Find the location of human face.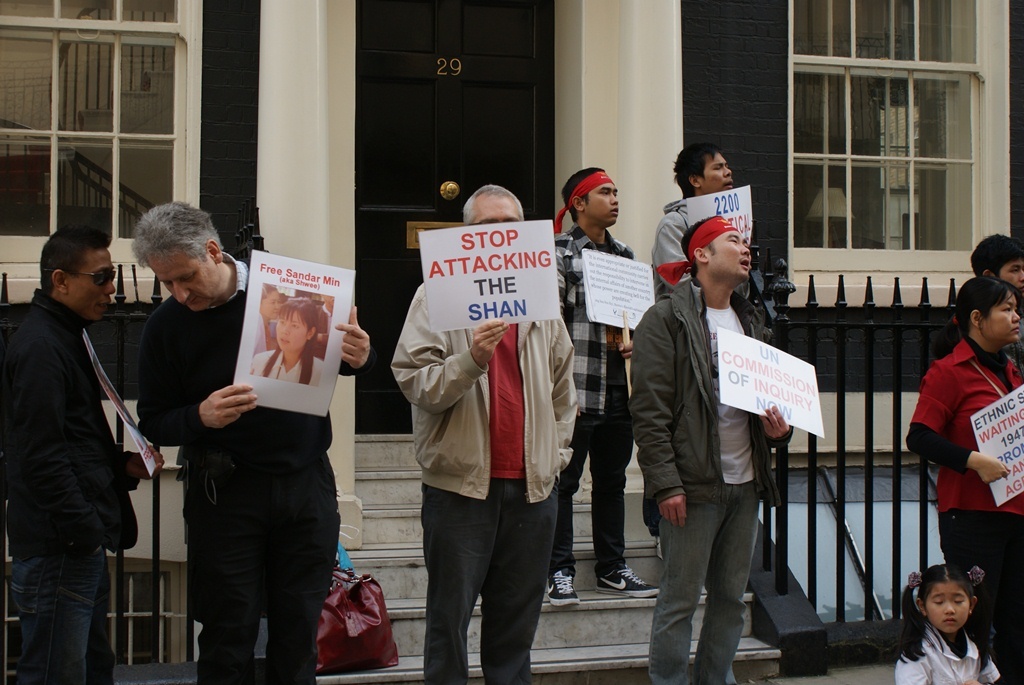
Location: bbox(68, 248, 113, 323).
